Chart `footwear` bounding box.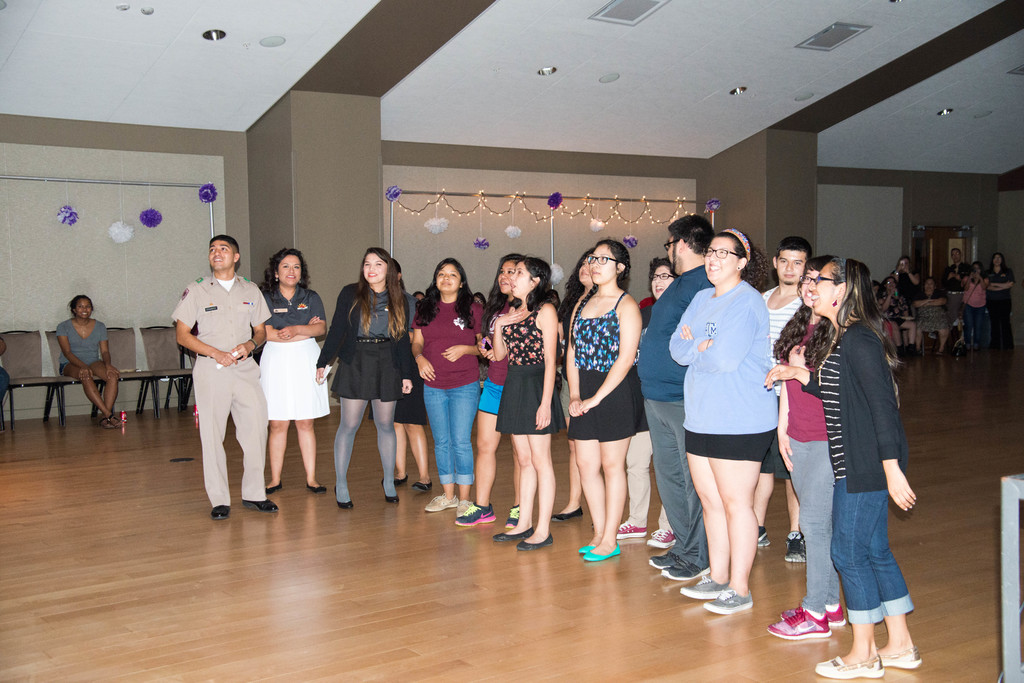
Charted: <box>493,530,534,543</box>.
